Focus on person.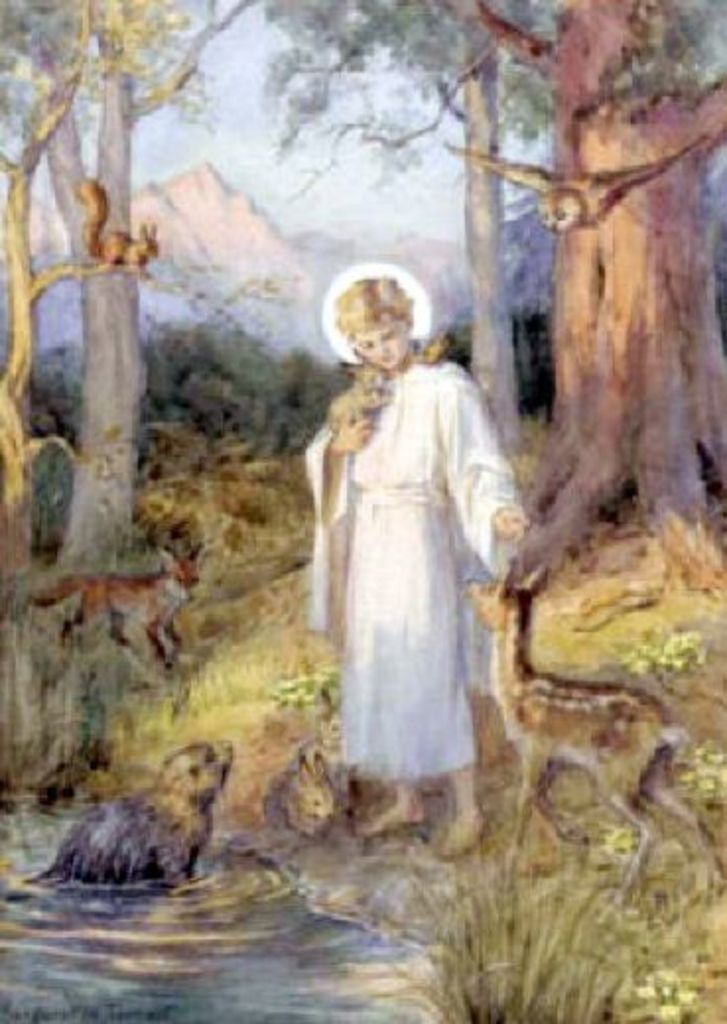
Focused at [307, 278, 538, 857].
